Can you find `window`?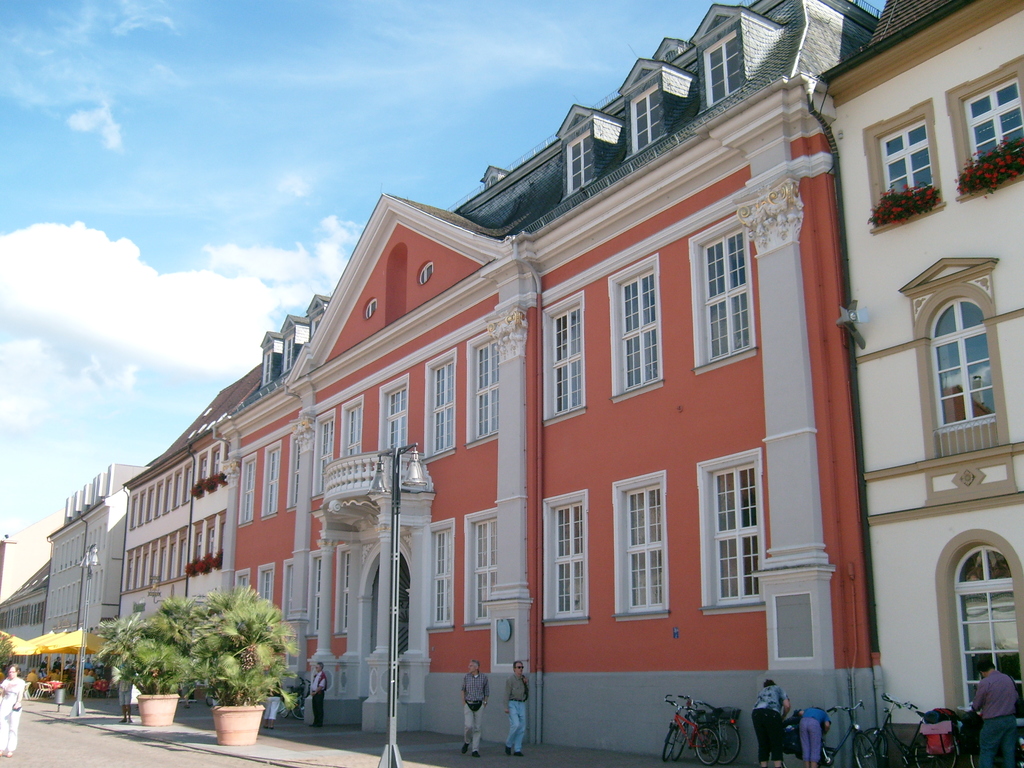
Yes, bounding box: bbox=(950, 547, 1023, 735).
